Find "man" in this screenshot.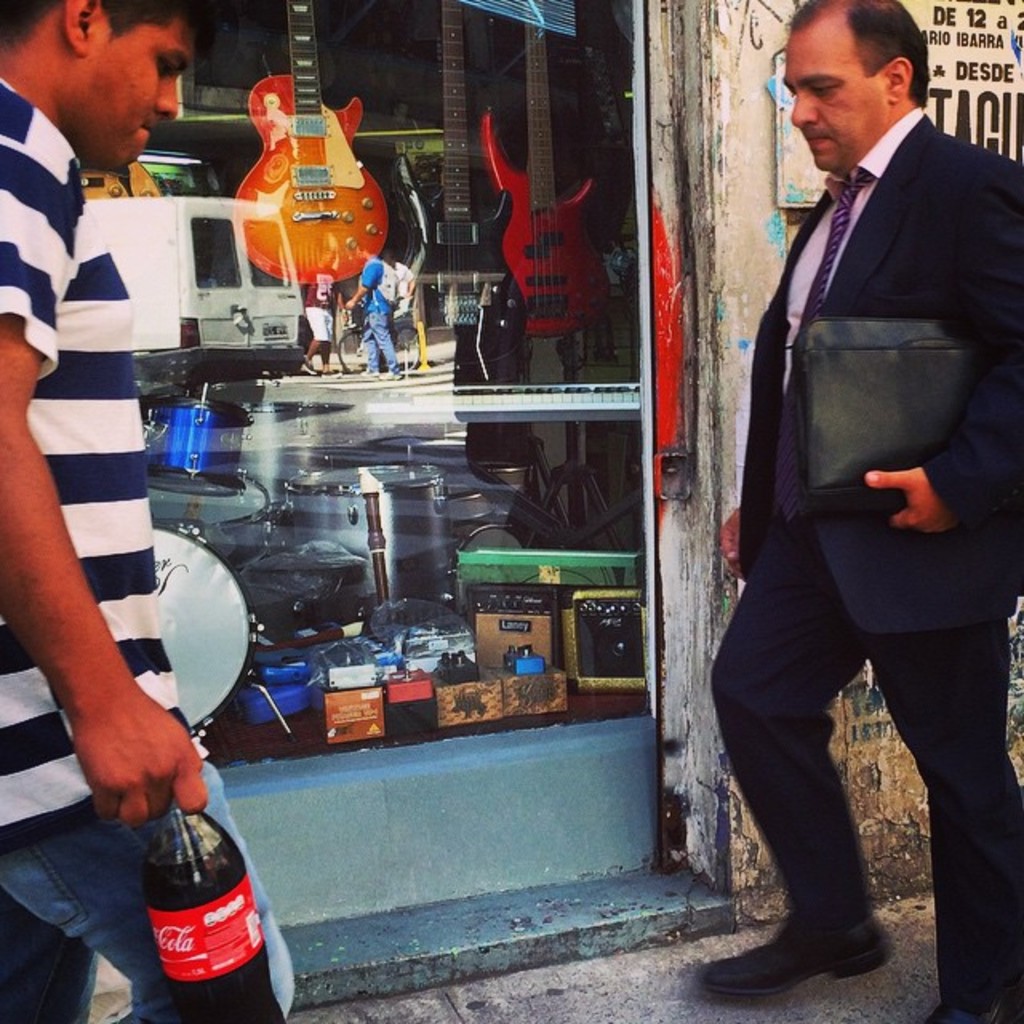
The bounding box for "man" is box(344, 242, 406, 389).
